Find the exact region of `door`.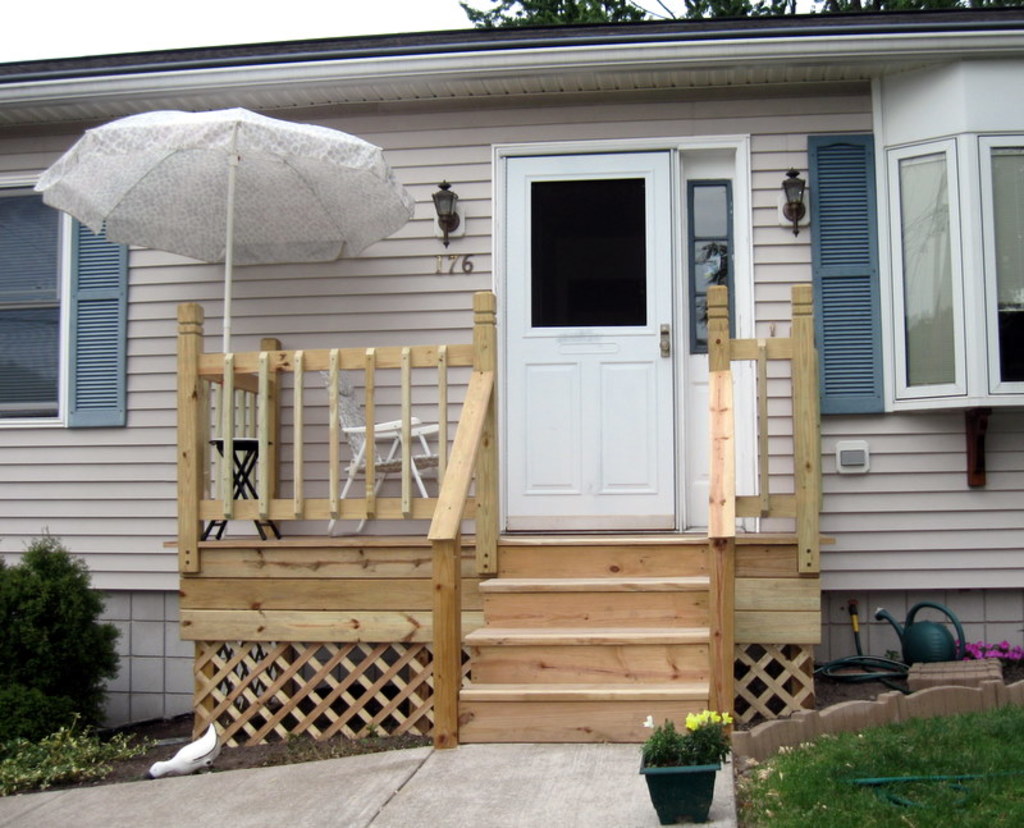
Exact region: Rect(485, 131, 735, 590).
